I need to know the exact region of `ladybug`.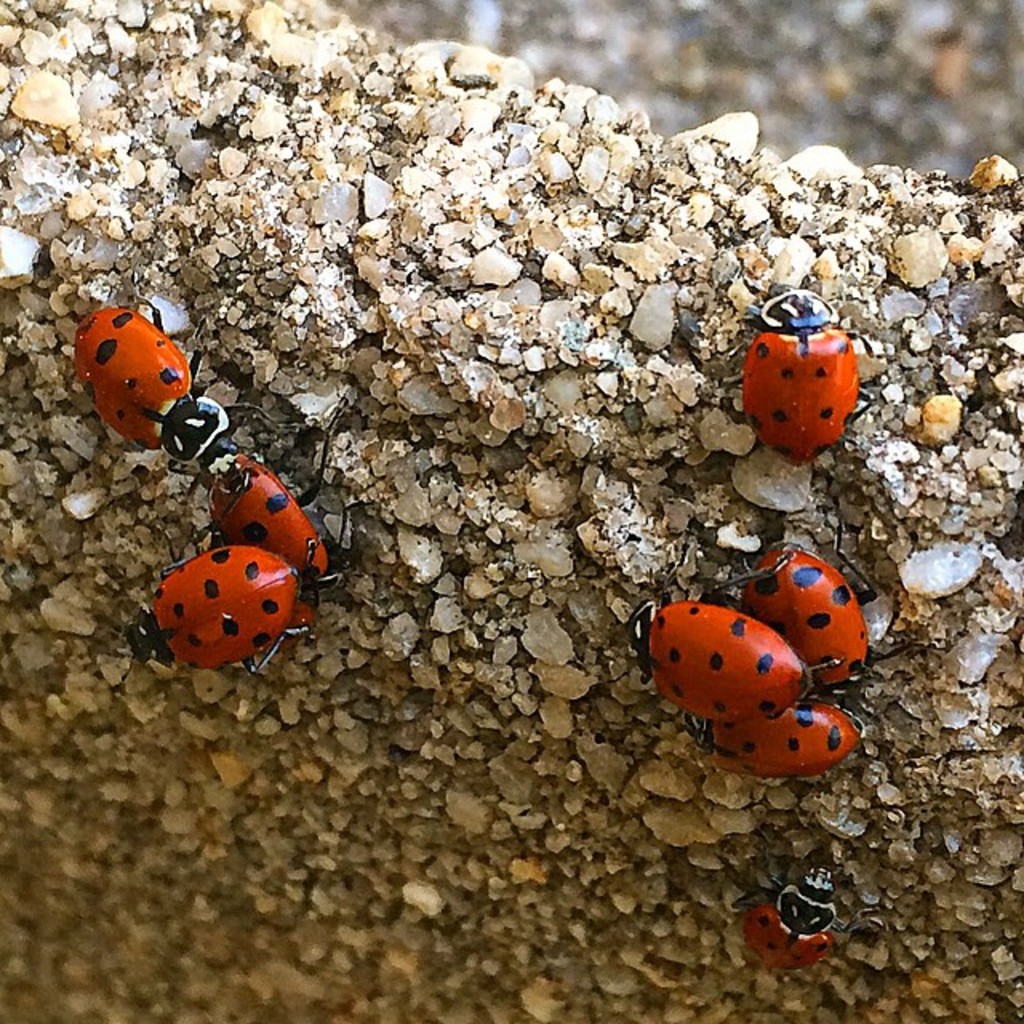
Region: (739, 854, 835, 974).
